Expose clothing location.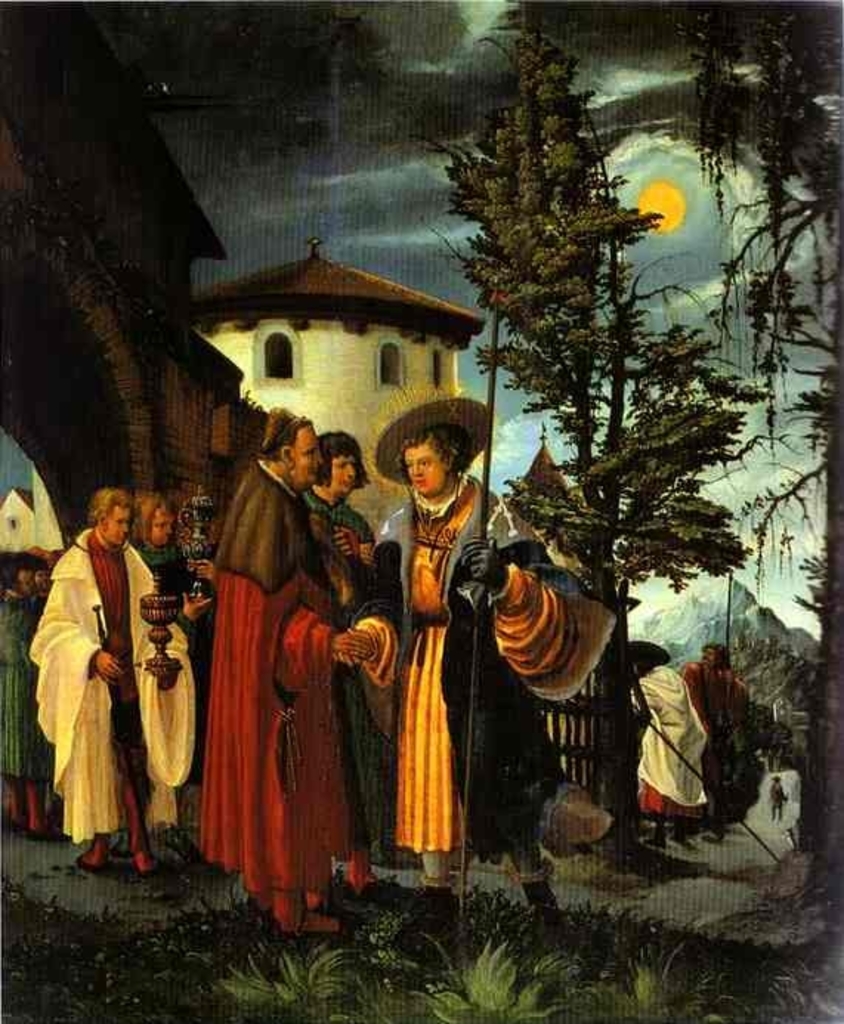
Exposed at (678, 653, 752, 826).
